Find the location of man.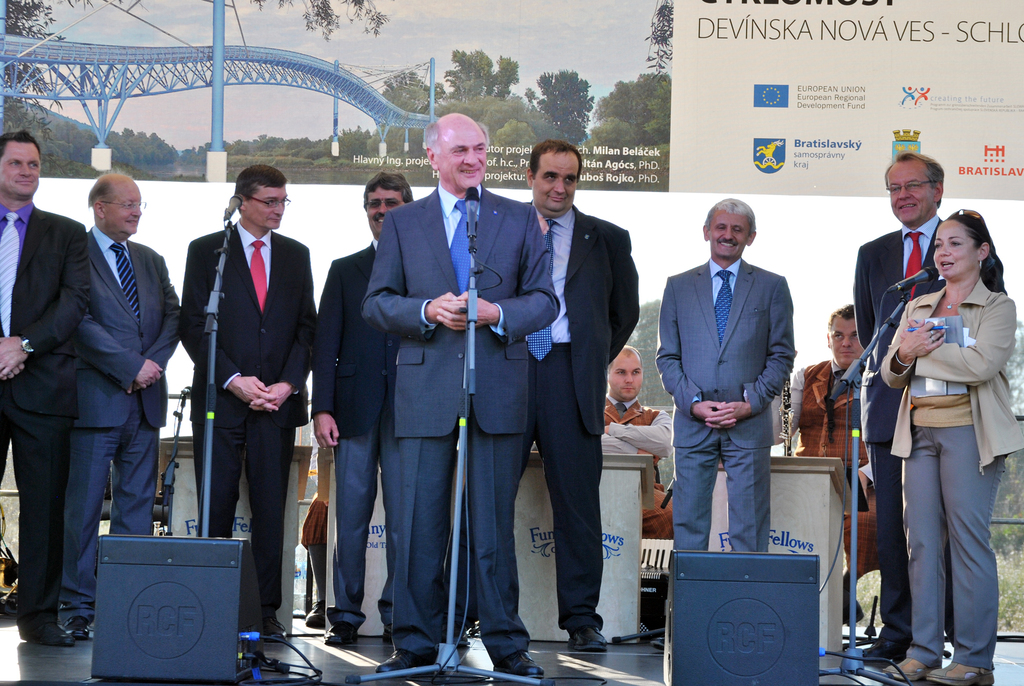
Location: {"x1": 516, "y1": 133, "x2": 652, "y2": 651}.
